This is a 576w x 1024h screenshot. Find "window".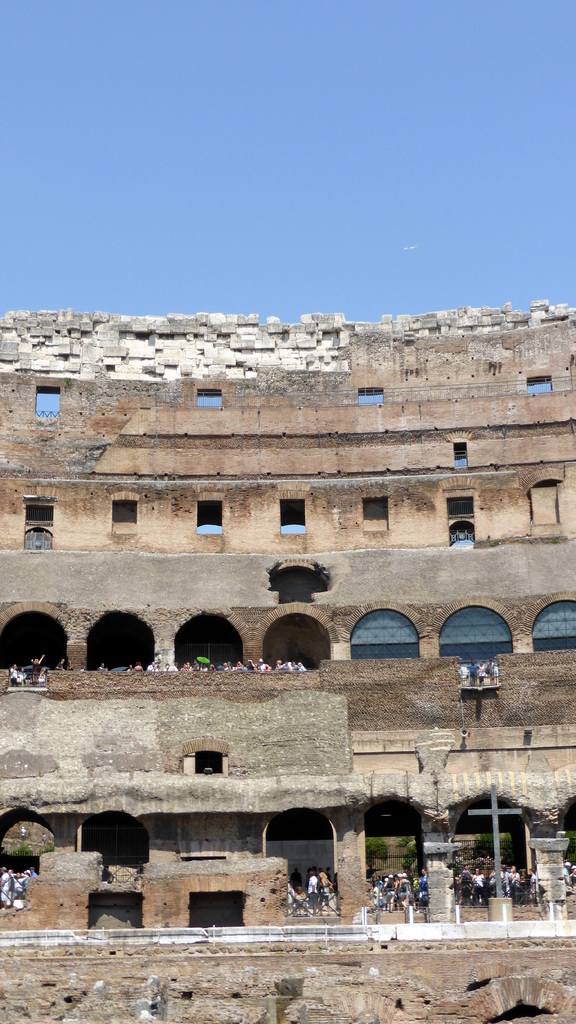
Bounding box: [527, 374, 552, 394].
